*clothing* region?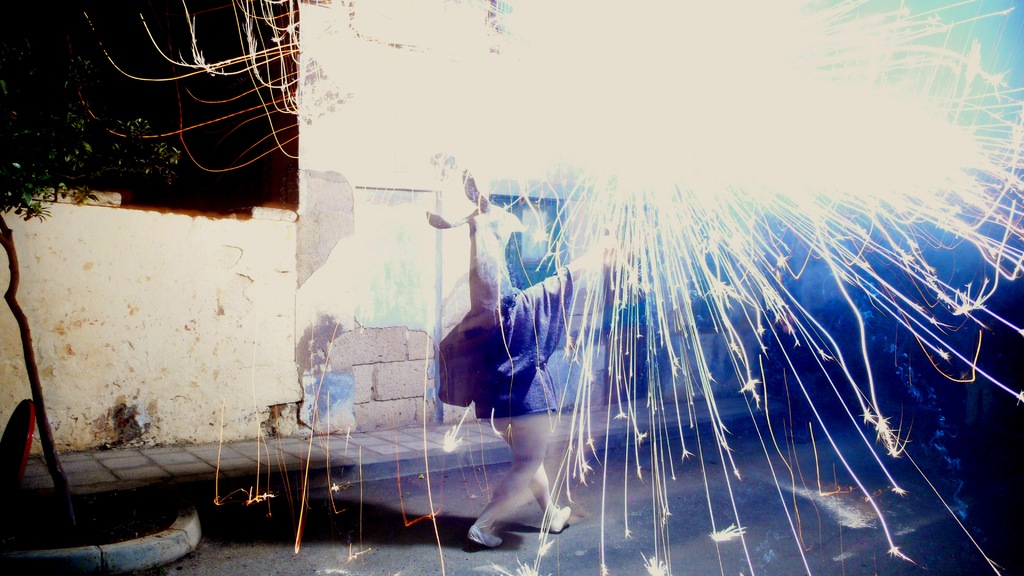
[447, 256, 577, 454]
